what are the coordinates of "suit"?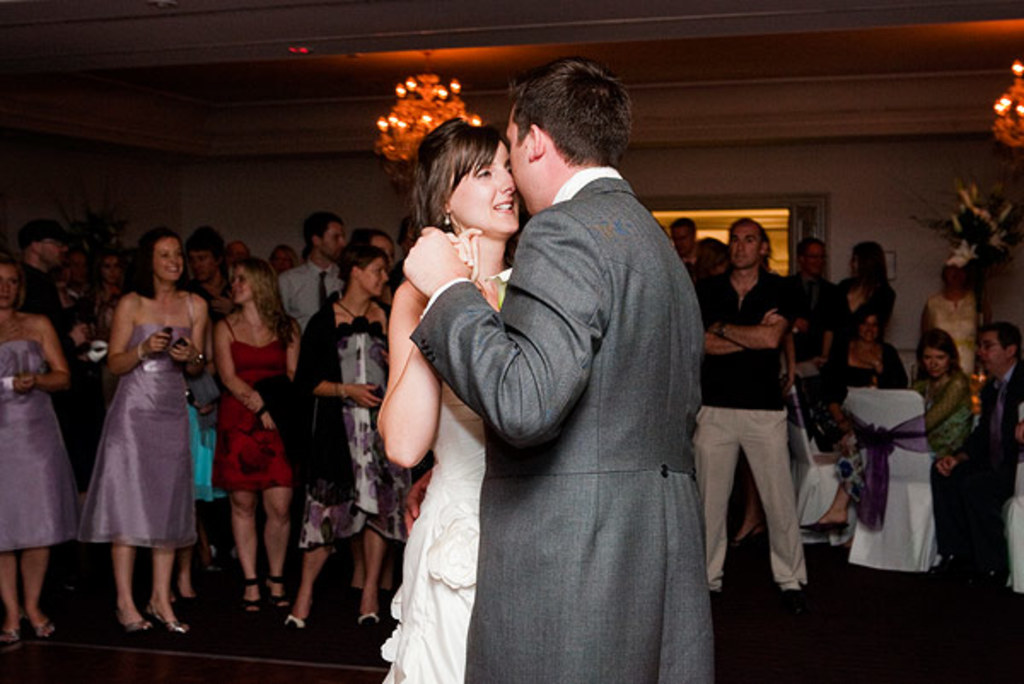
x1=406 y1=162 x2=725 y2=682.
